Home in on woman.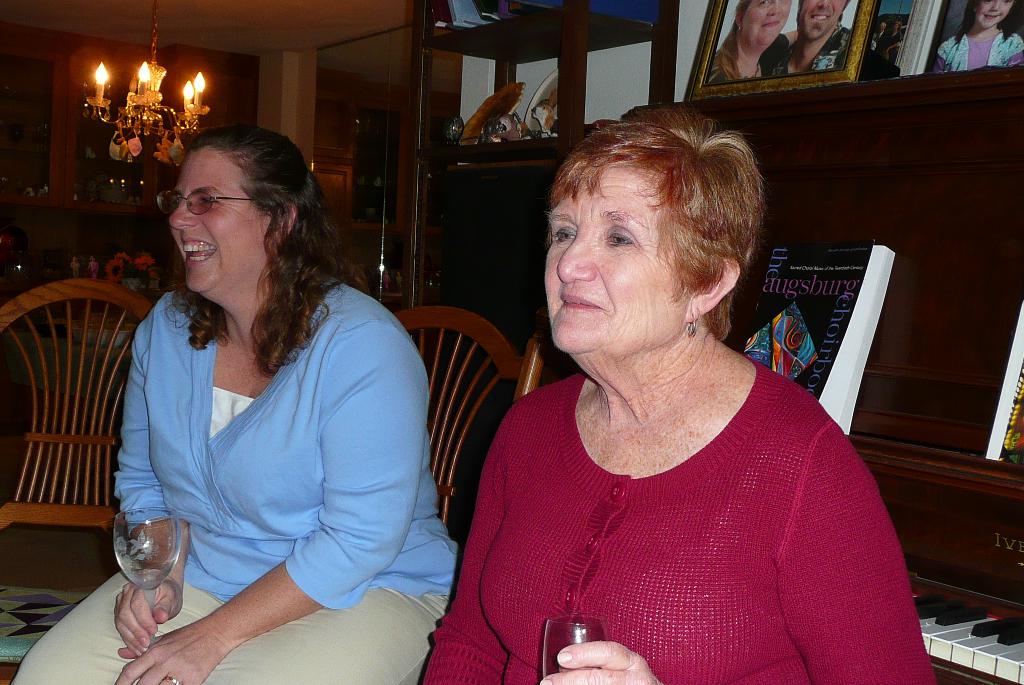
Homed in at locate(90, 107, 423, 684).
